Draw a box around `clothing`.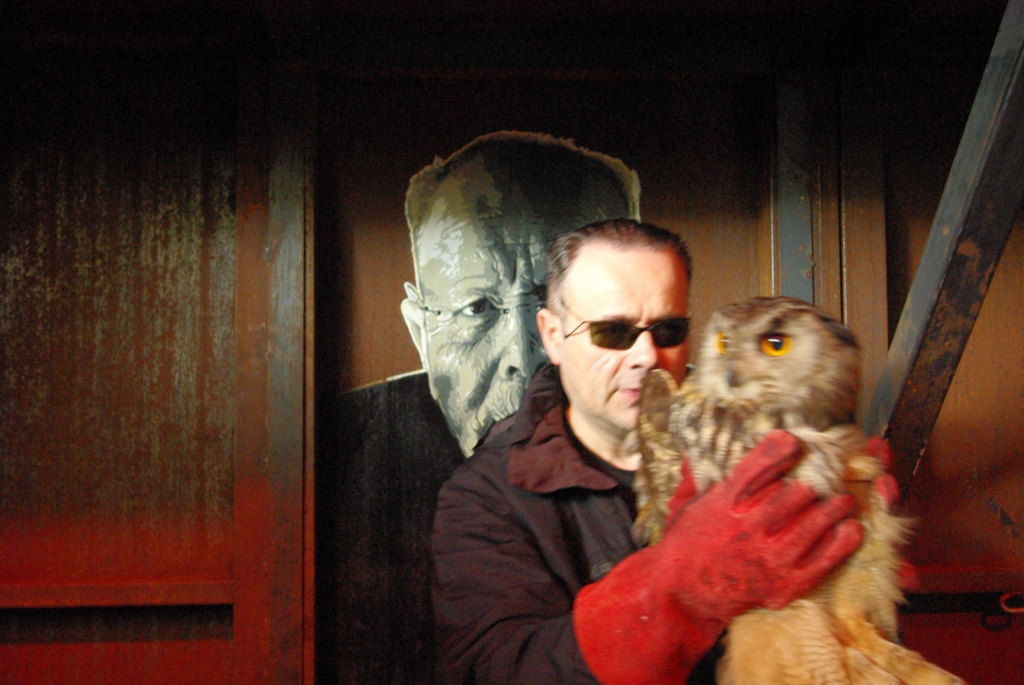
332 370 467 684.
